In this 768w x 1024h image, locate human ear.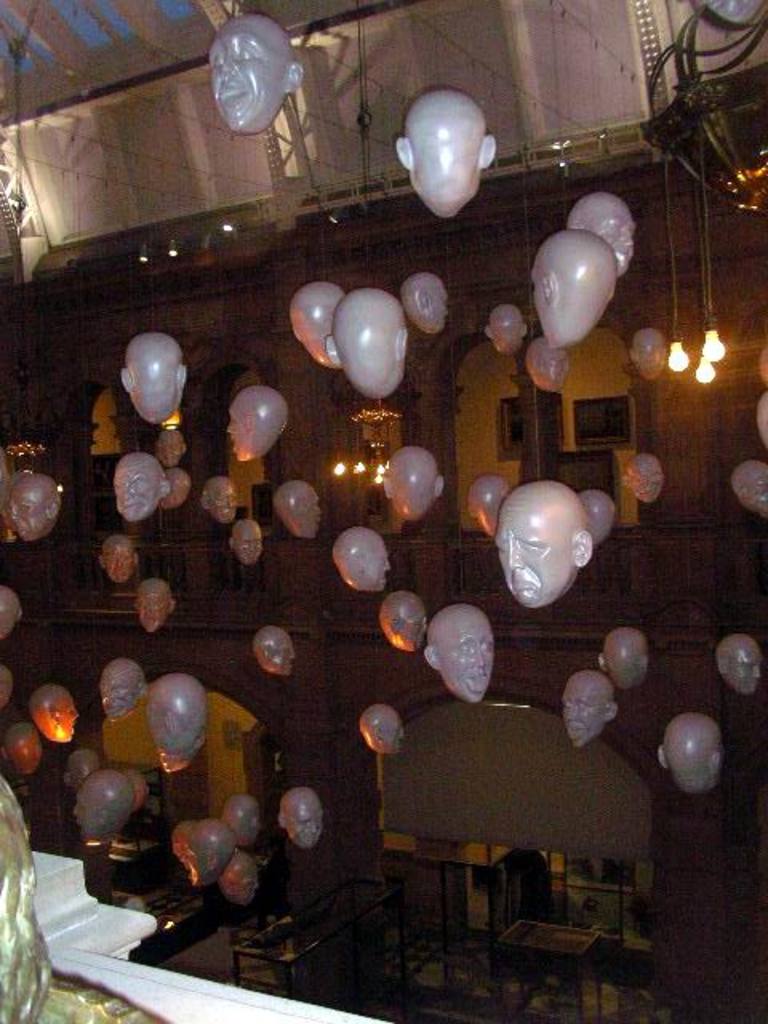
Bounding box: <bbox>14, 600, 26, 622</bbox>.
